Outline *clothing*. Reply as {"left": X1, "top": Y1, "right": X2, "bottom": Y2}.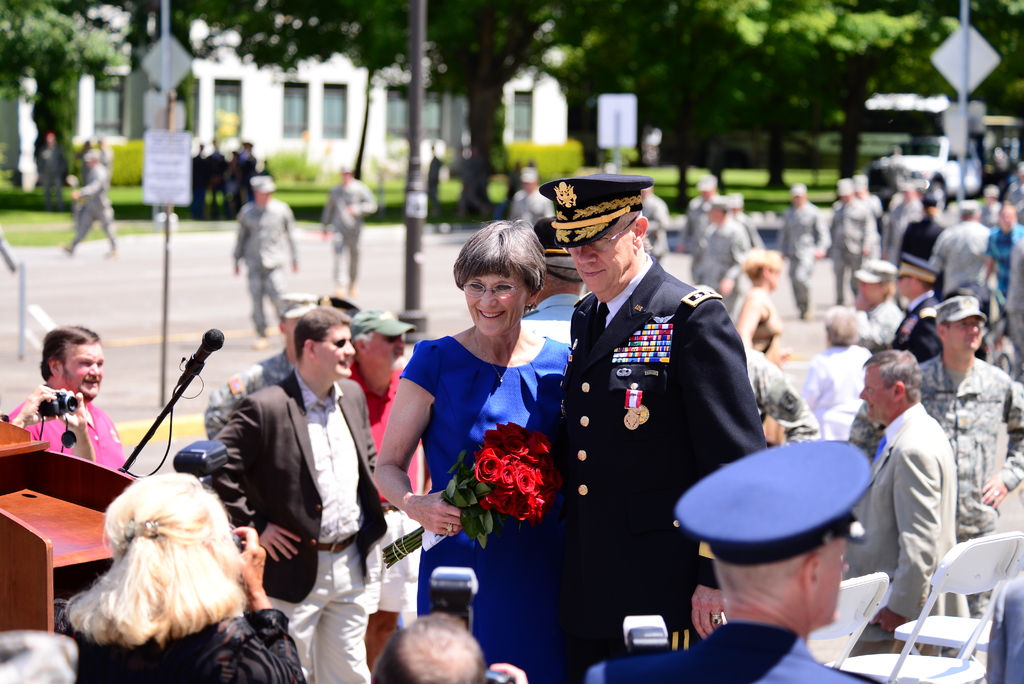
{"left": 68, "top": 163, "right": 118, "bottom": 245}.
